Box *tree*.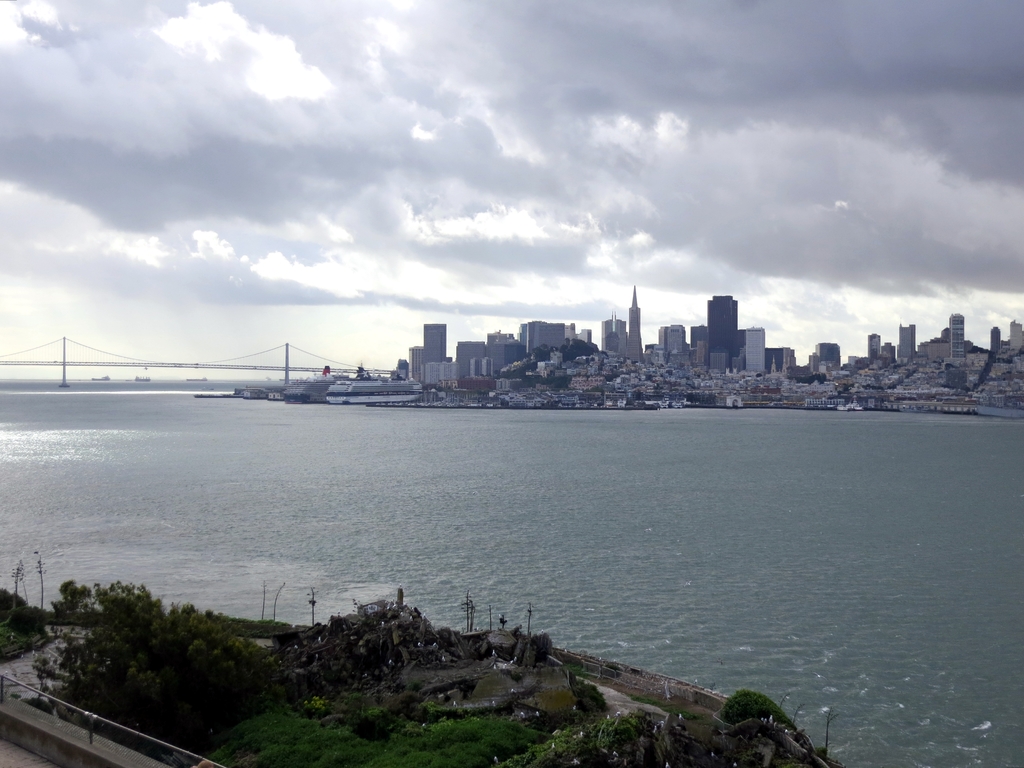
[821,709,847,759].
